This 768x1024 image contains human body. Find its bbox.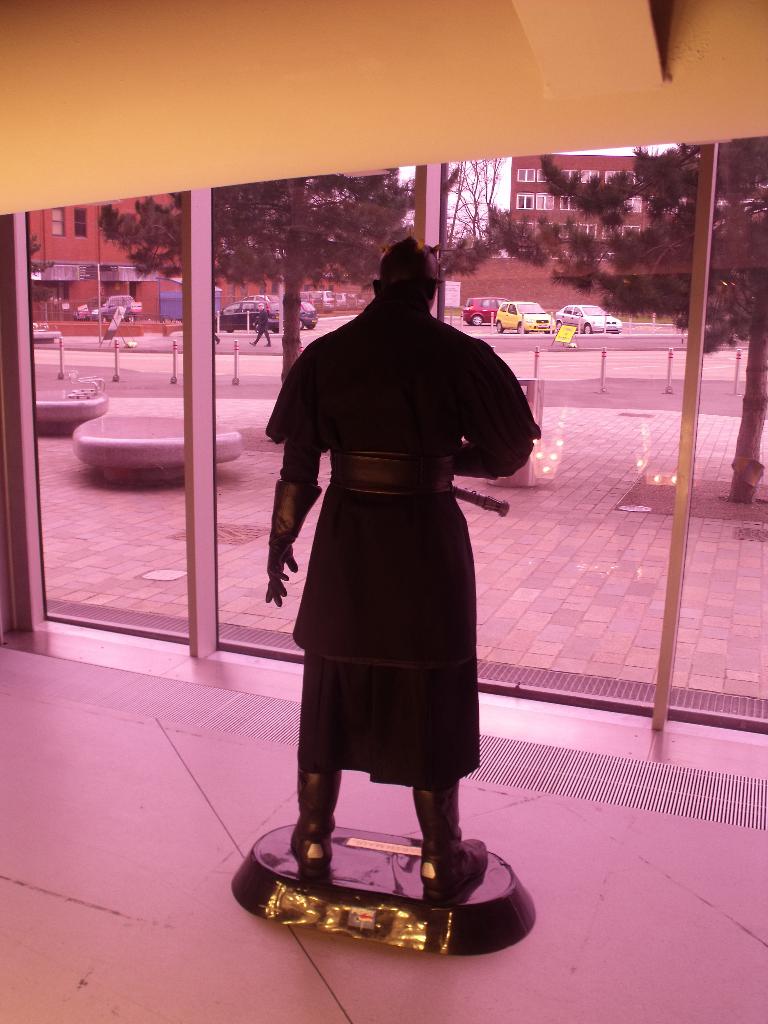
<box>262,234,530,841</box>.
